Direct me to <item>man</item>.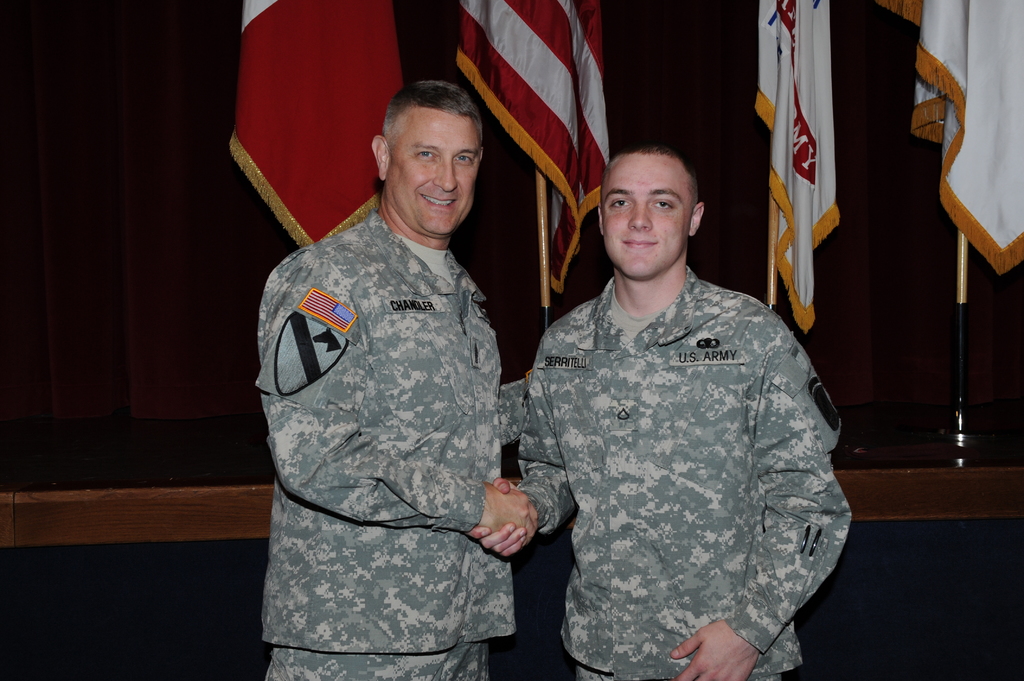
Direction: left=471, top=146, right=854, bottom=680.
